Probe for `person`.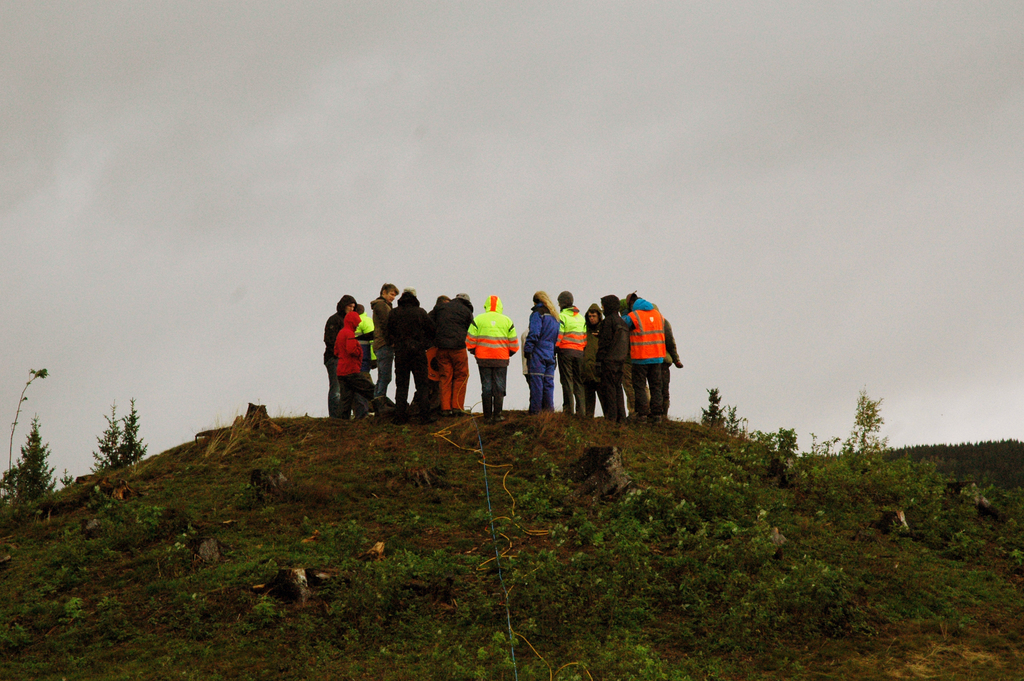
Probe result: (x1=425, y1=288, x2=471, y2=415).
